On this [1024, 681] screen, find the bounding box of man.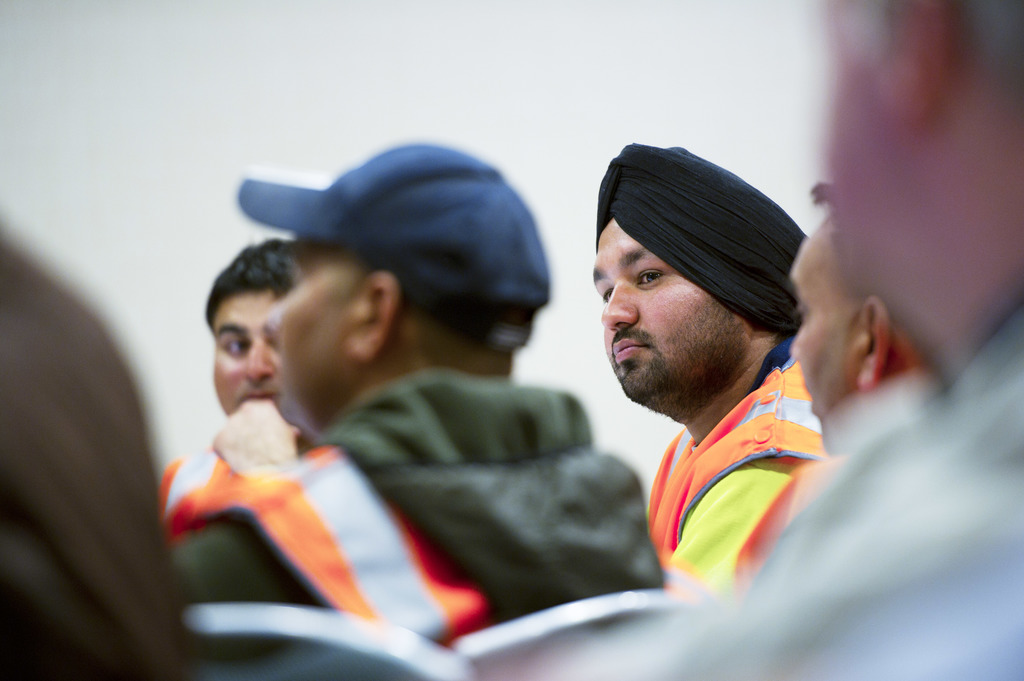
Bounding box: (648, 0, 1023, 680).
